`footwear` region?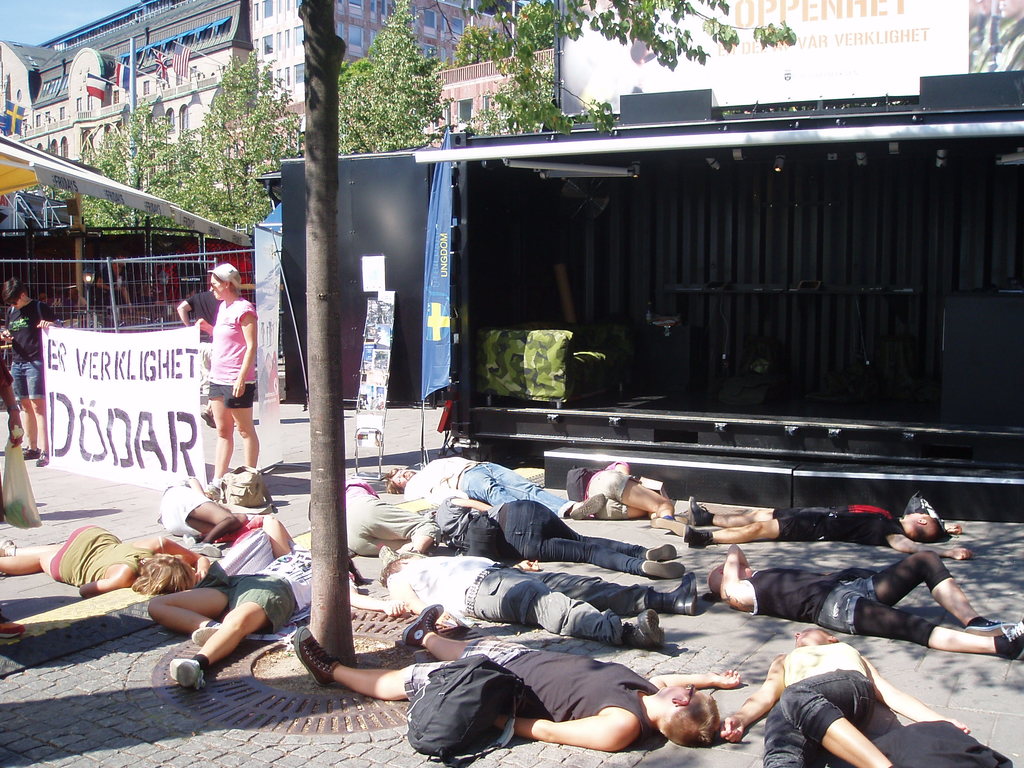
x1=640, y1=558, x2=685, y2=580
